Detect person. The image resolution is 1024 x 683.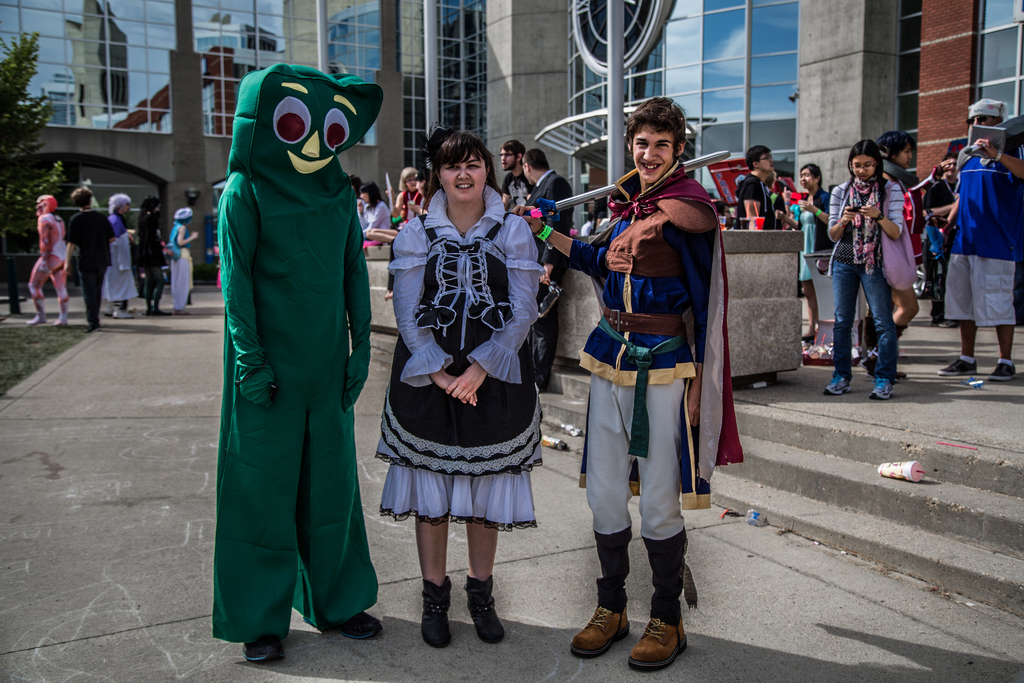
(x1=499, y1=142, x2=533, y2=213).
